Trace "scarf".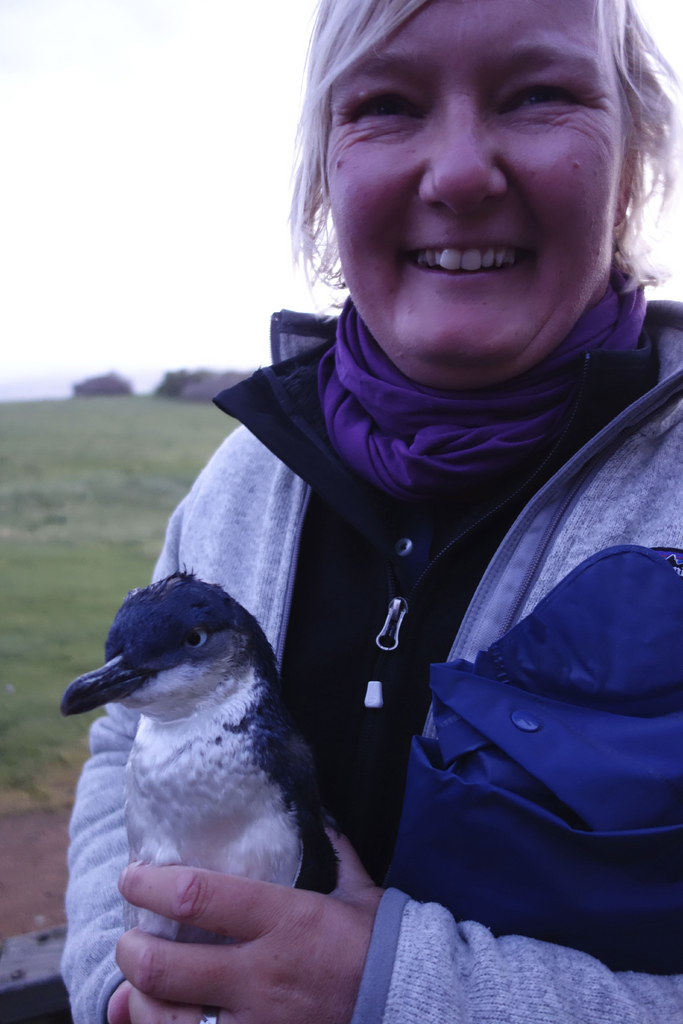
Traced to box(320, 283, 652, 518).
